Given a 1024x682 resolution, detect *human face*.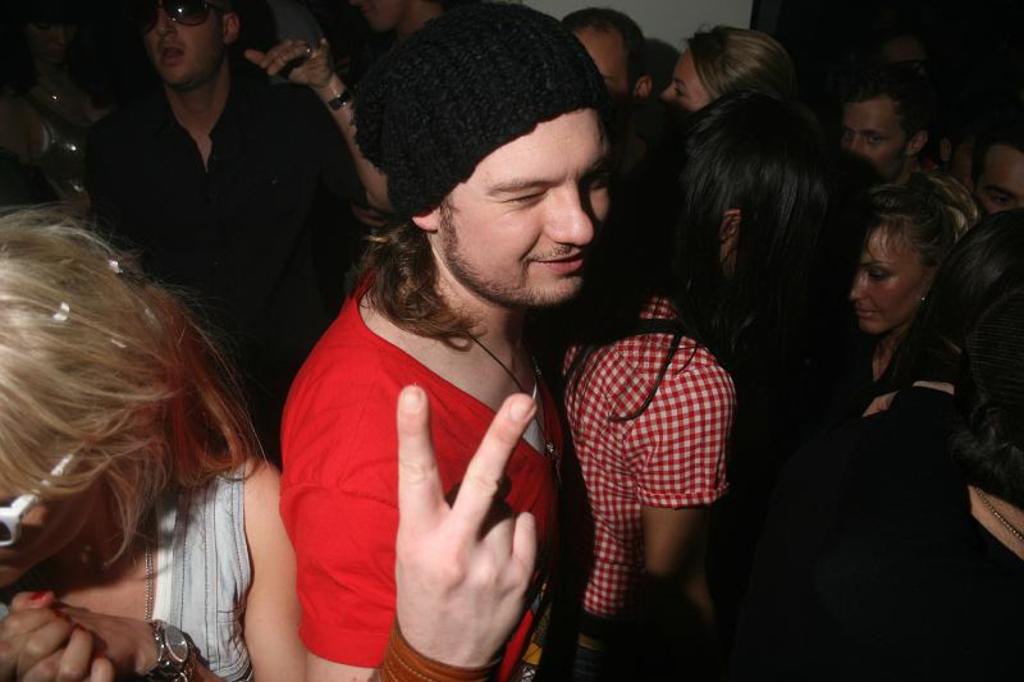
979/151/1023/220.
